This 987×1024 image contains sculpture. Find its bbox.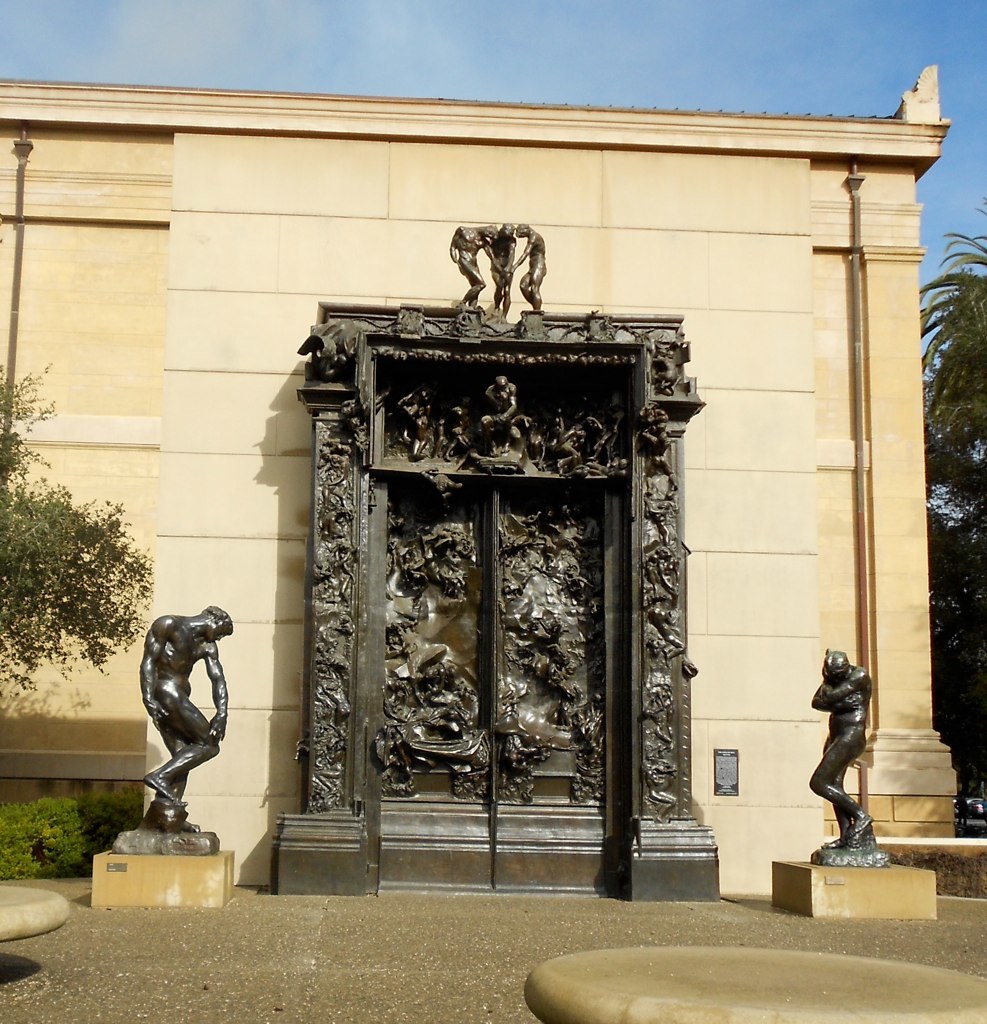
480, 218, 515, 309.
